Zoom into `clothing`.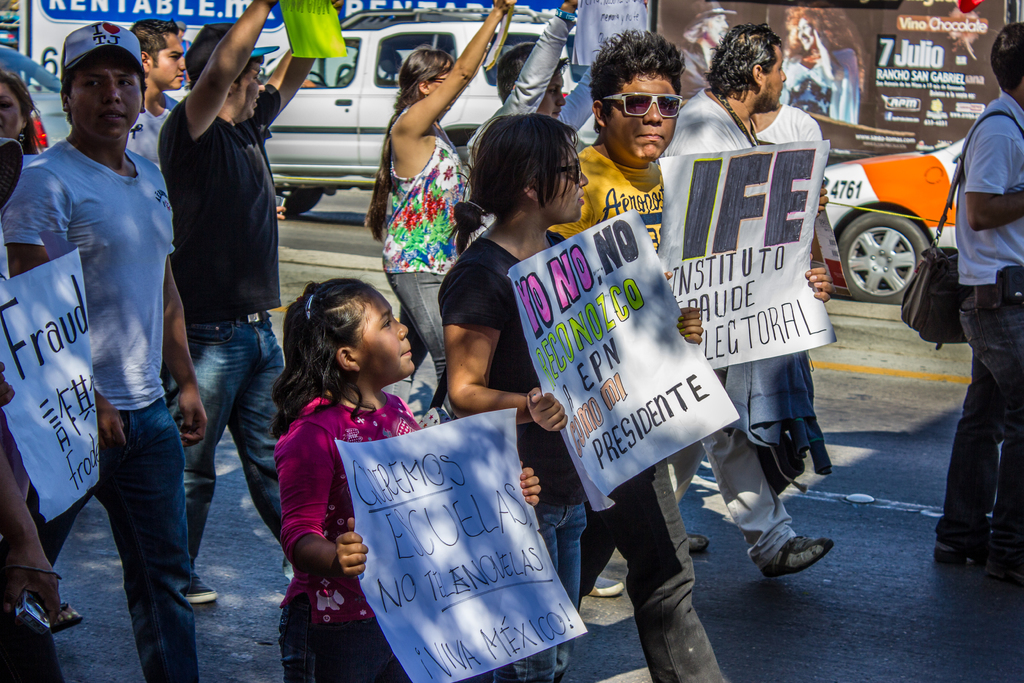
Zoom target: region(376, 105, 473, 372).
